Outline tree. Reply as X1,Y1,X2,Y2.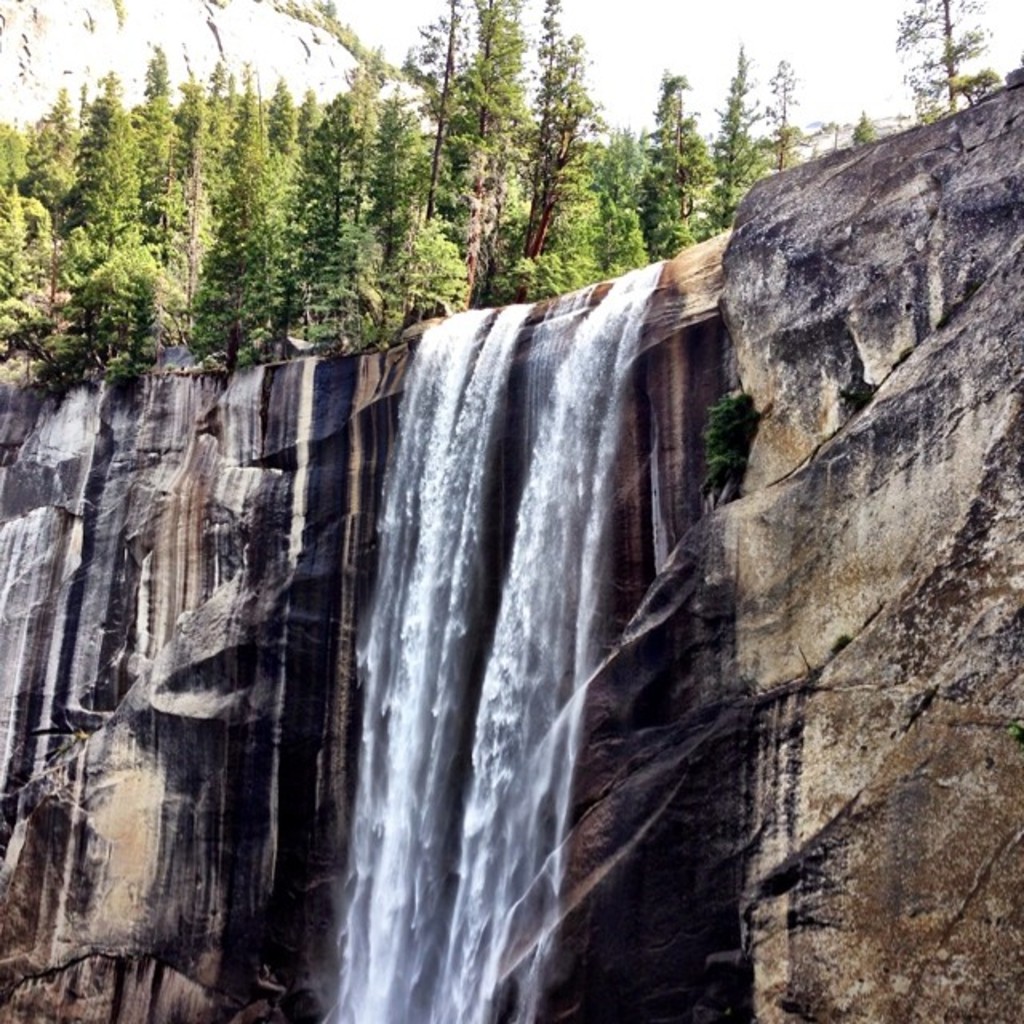
893,0,1000,122.
